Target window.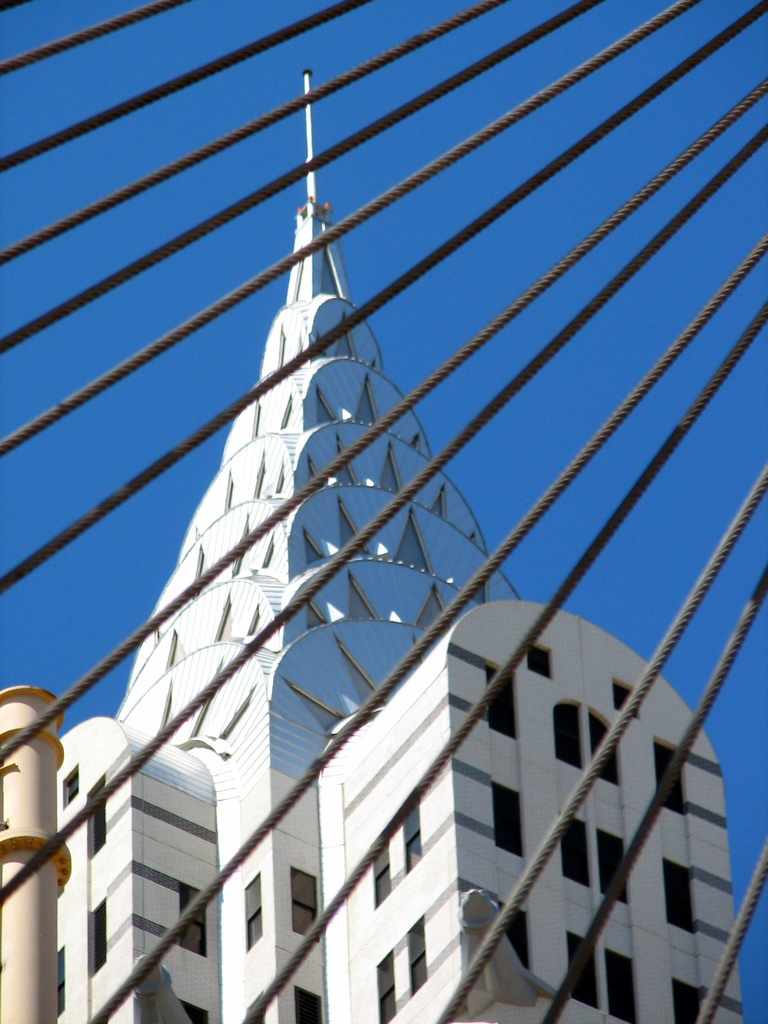
Target region: bbox=[376, 948, 394, 1023].
